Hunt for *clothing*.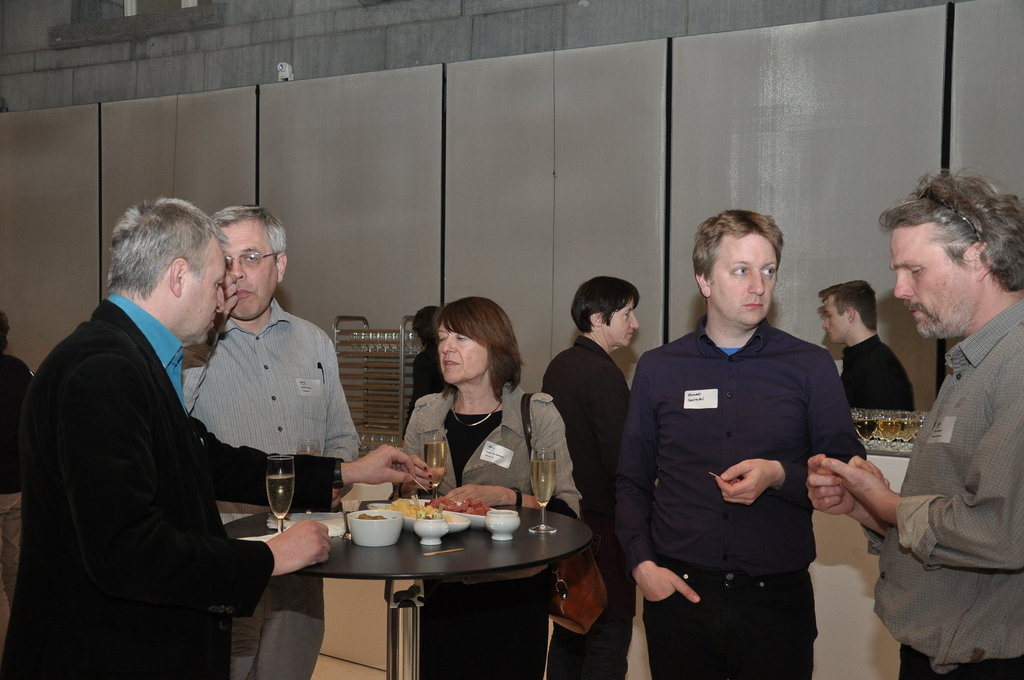
Hunted down at (left=402, top=346, right=448, bottom=442).
